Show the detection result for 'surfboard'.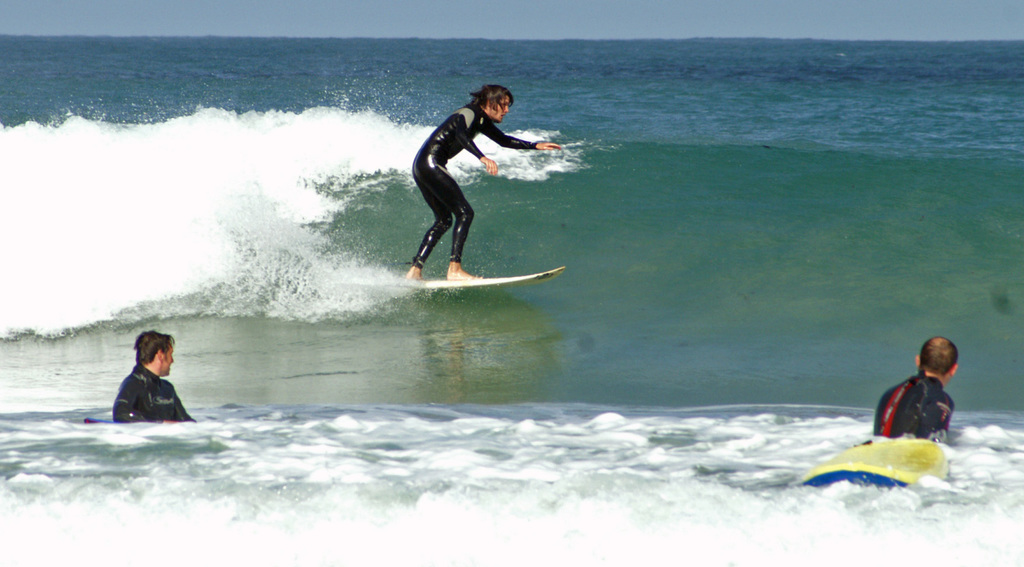
(x1=792, y1=437, x2=949, y2=488).
